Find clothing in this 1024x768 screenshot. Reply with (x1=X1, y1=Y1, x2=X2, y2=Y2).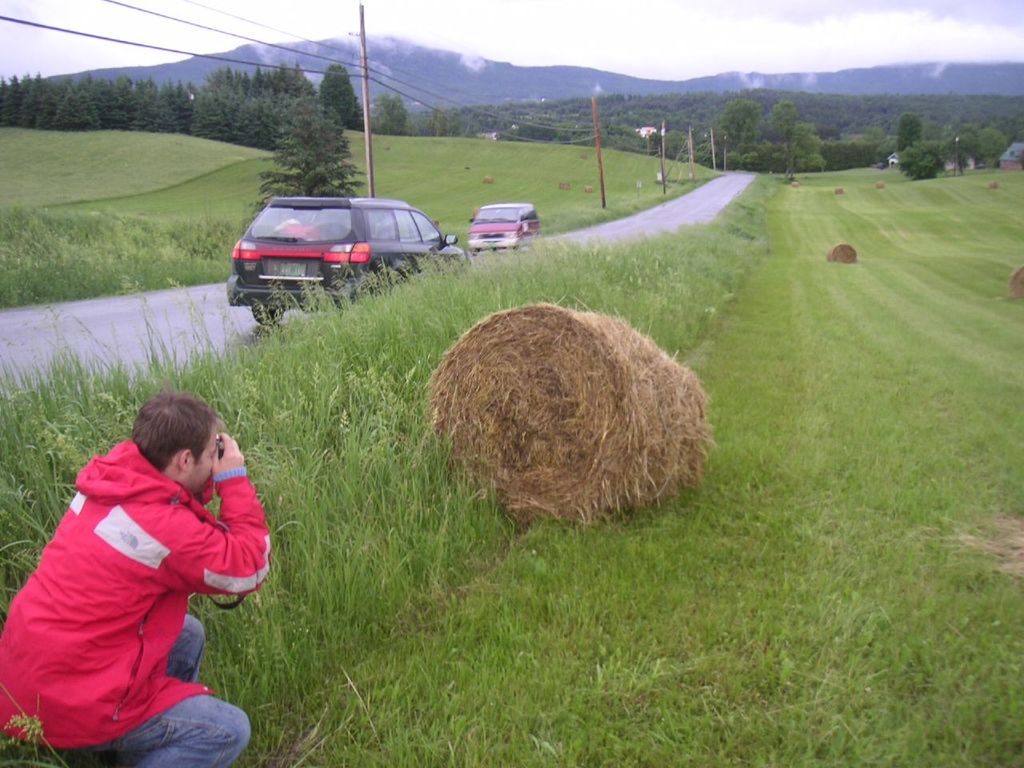
(x1=0, y1=434, x2=278, y2=767).
